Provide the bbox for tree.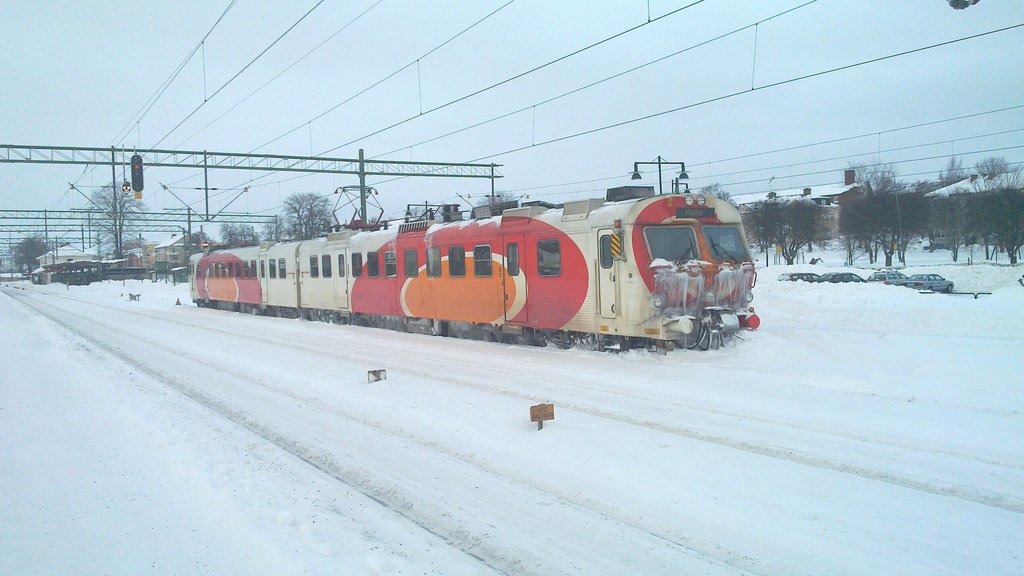
<bbox>487, 188, 514, 204</bbox>.
